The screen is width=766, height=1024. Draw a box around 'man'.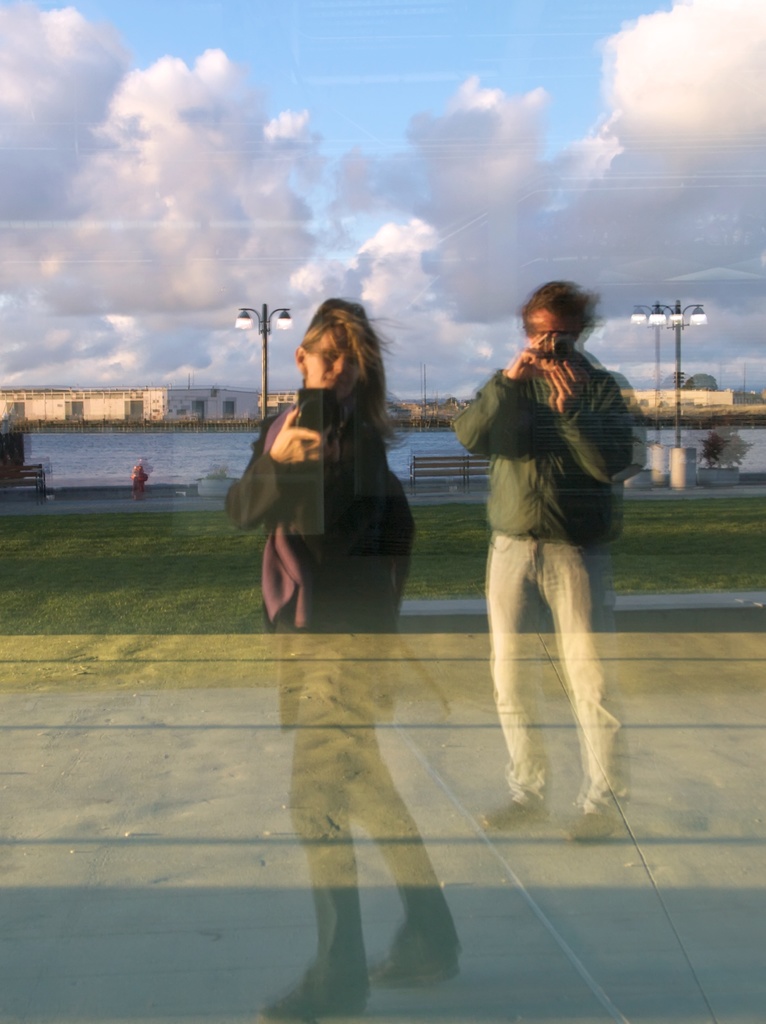
pyautogui.locateOnScreen(453, 282, 651, 847).
